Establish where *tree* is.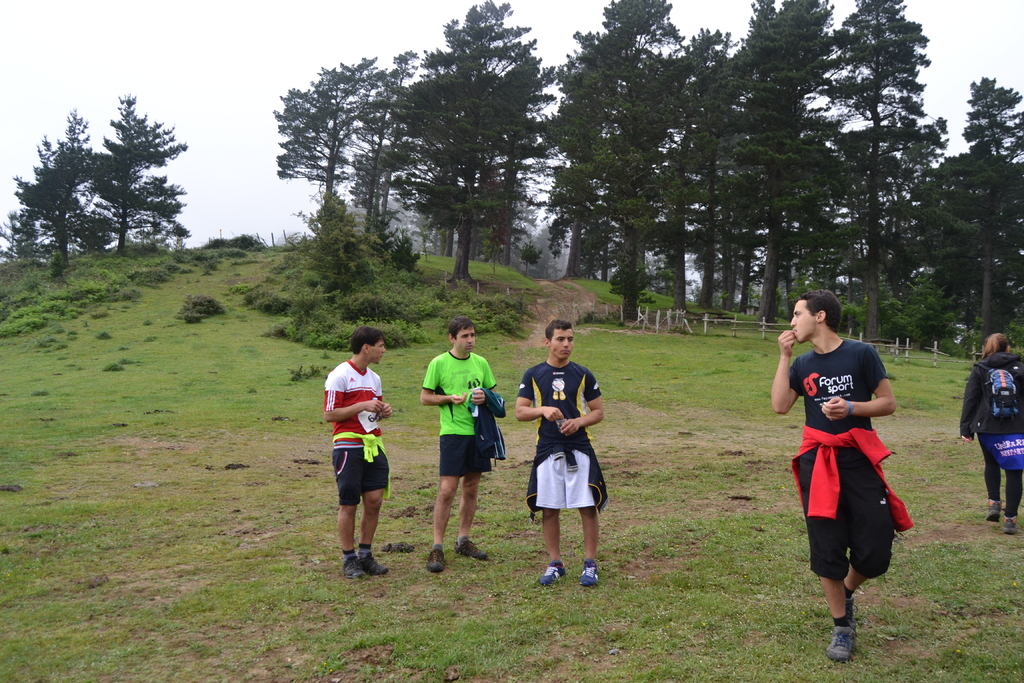
Established at rect(97, 94, 182, 251).
